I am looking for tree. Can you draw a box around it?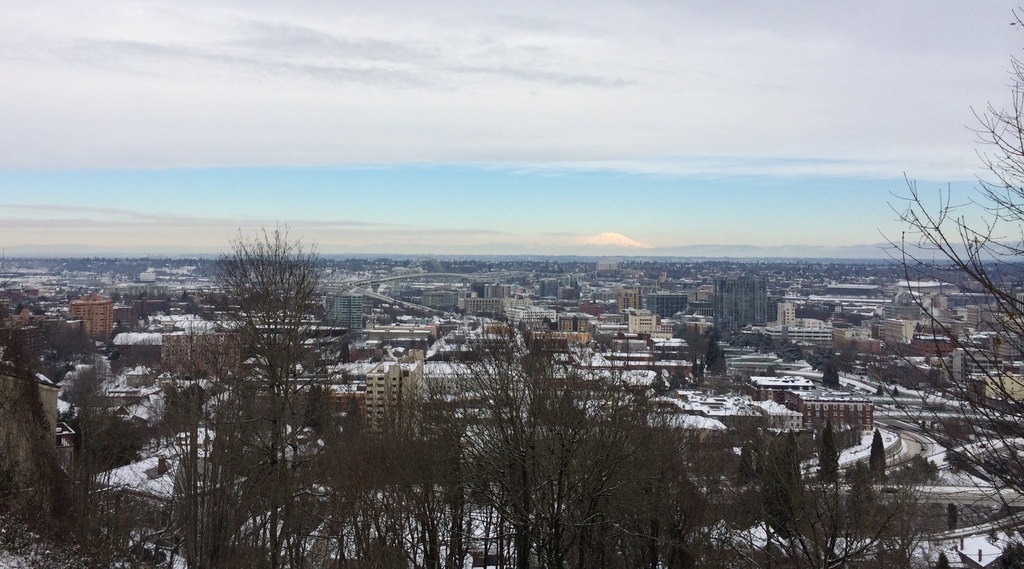
Sure, the bounding box is bbox(55, 361, 143, 568).
